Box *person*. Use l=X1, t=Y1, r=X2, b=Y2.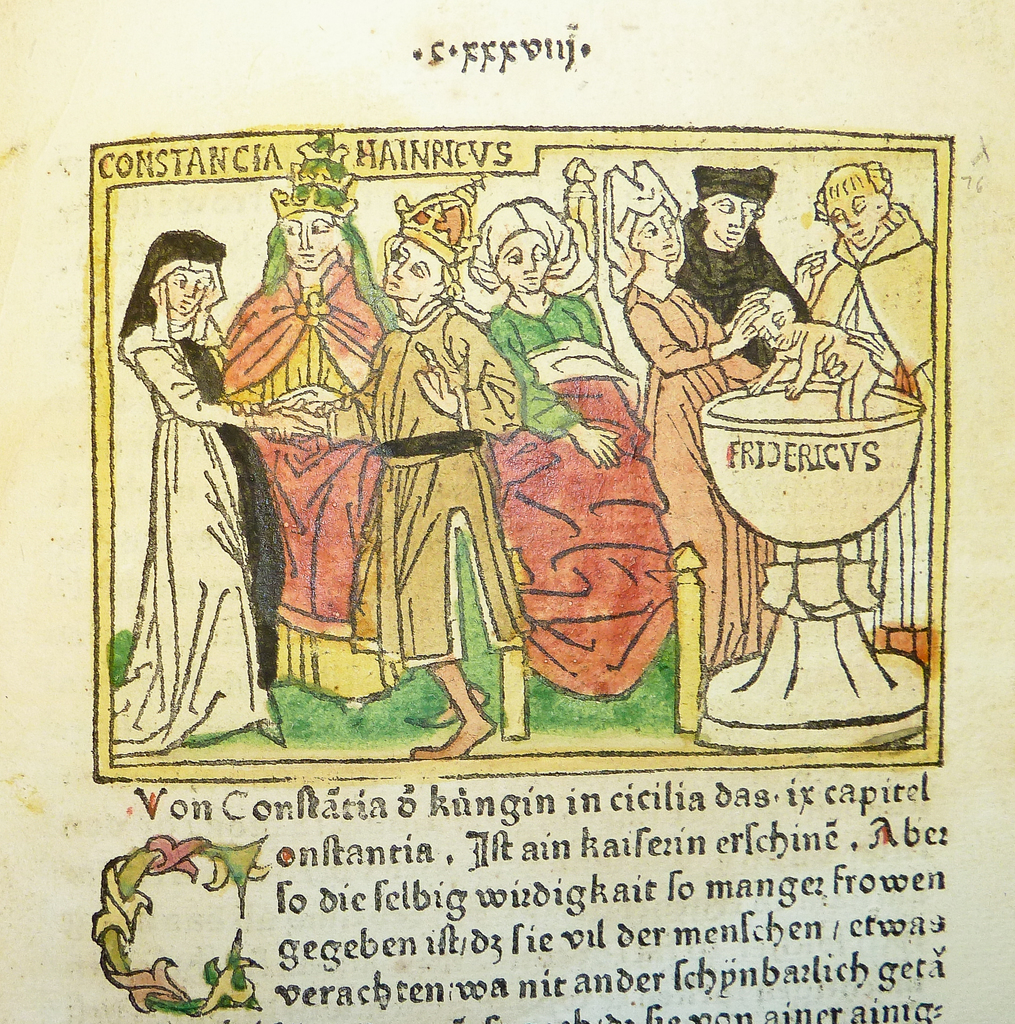
l=355, t=187, r=519, b=769.
